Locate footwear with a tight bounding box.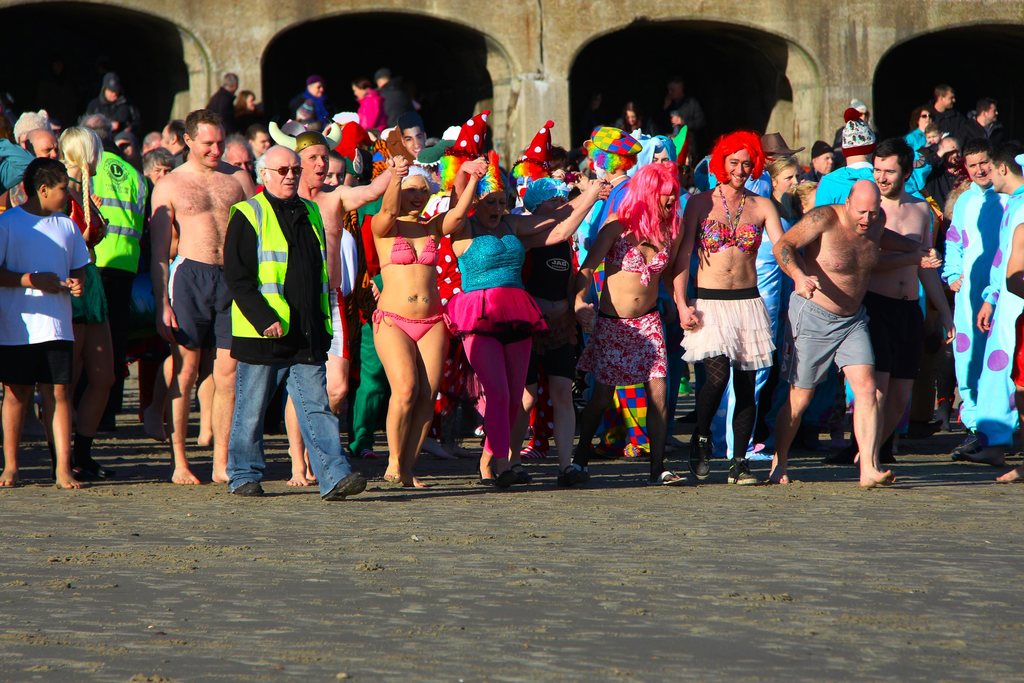
box(557, 462, 589, 486).
